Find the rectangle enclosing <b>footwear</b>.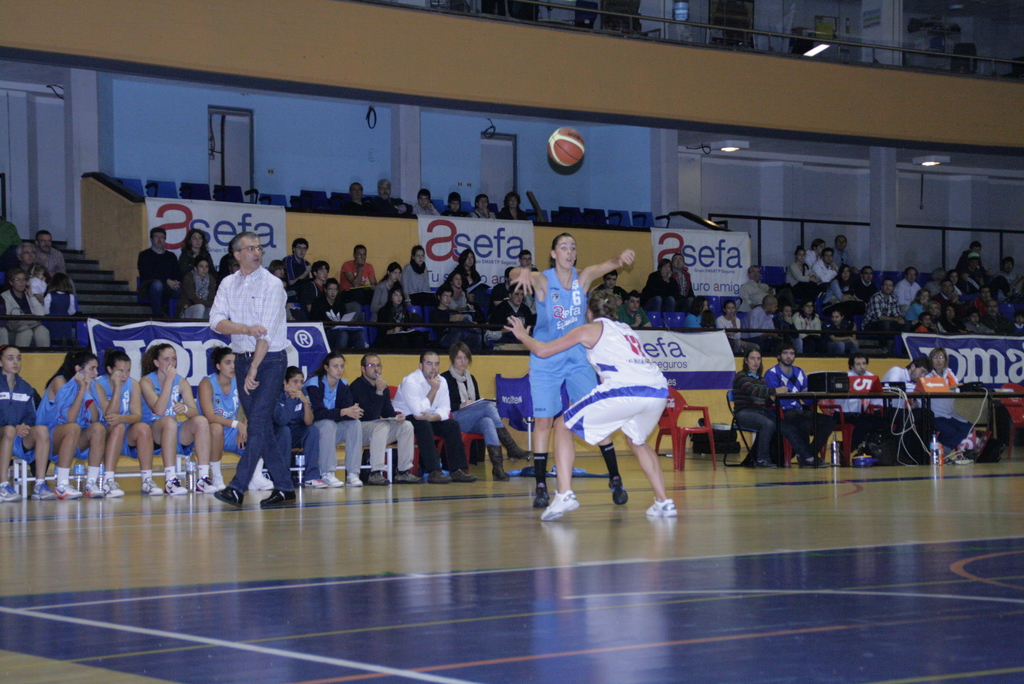
x1=343 y1=472 x2=368 y2=487.
